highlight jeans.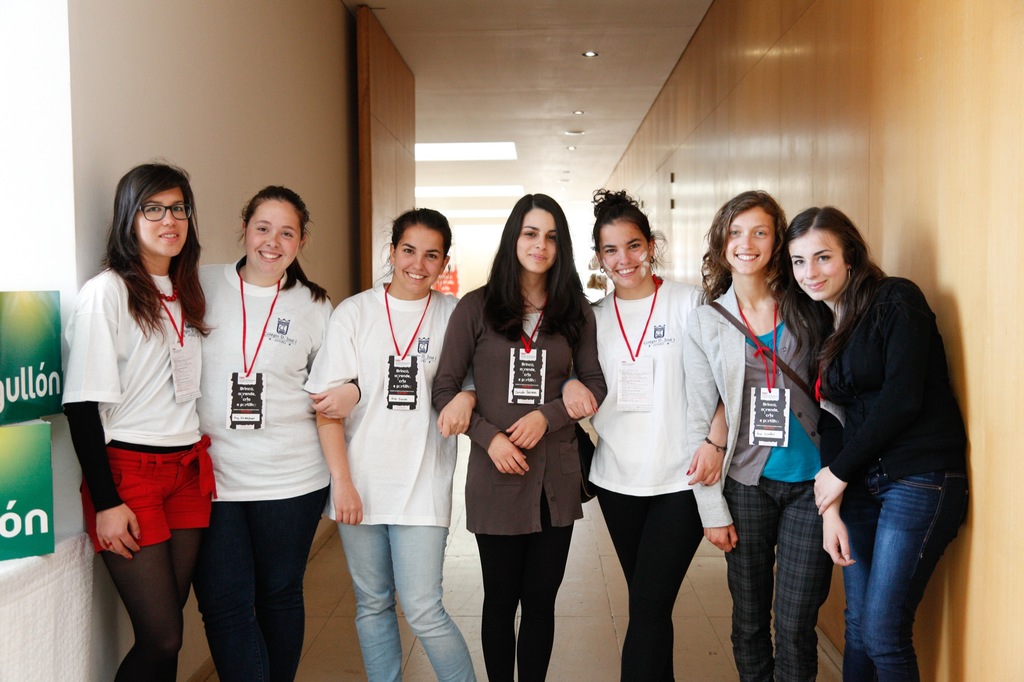
Highlighted region: l=209, t=487, r=334, b=681.
